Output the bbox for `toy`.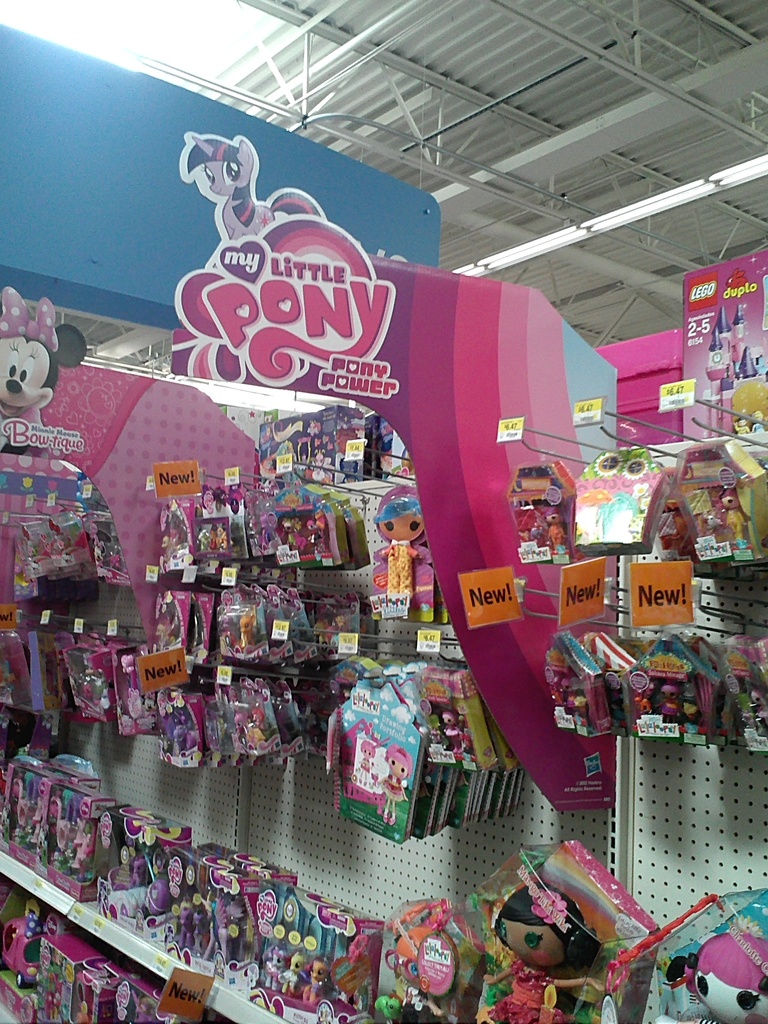
(x1=0, y1=773, x2=49, y2=857).
